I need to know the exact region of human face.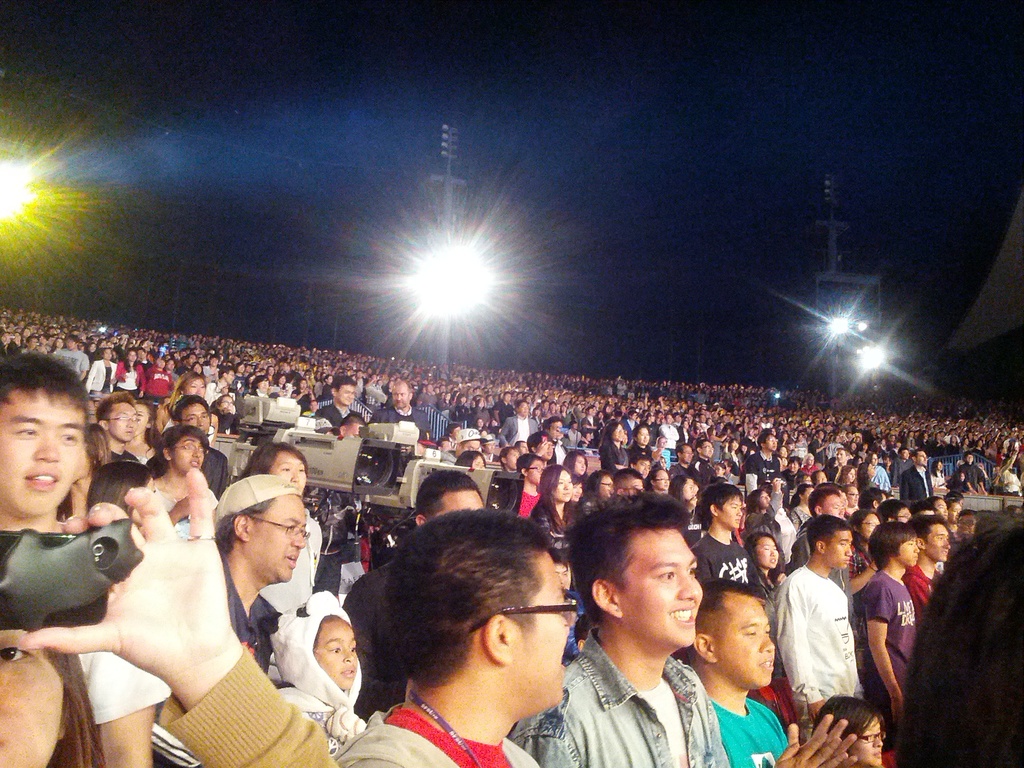
Region: <bbox>65, 338, 76, 349</bbox>.
